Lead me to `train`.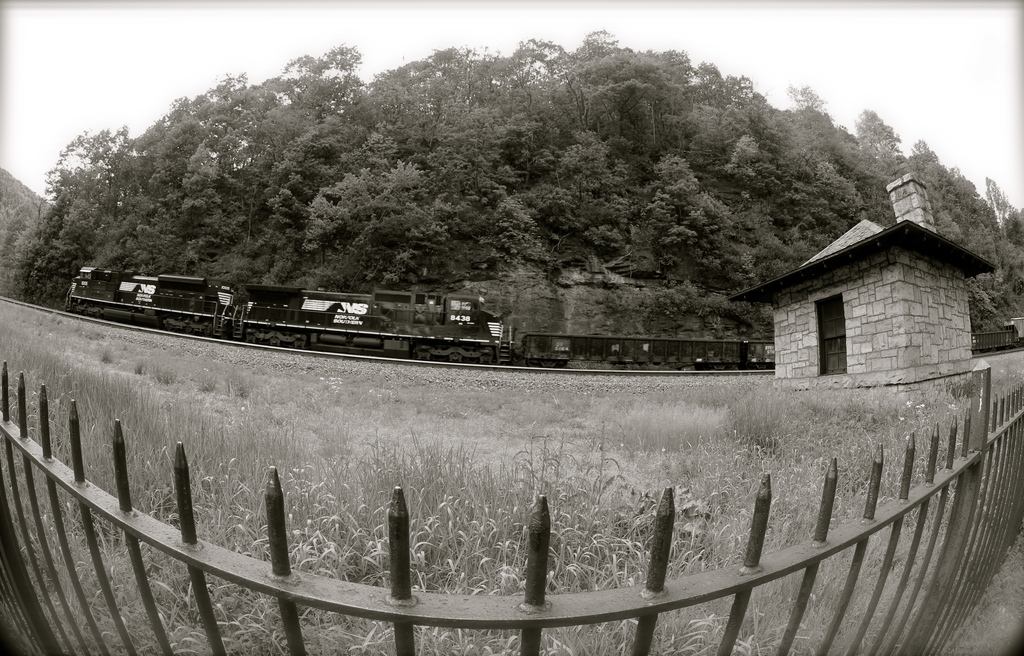
Lead to 61, 257, 769, 367.
